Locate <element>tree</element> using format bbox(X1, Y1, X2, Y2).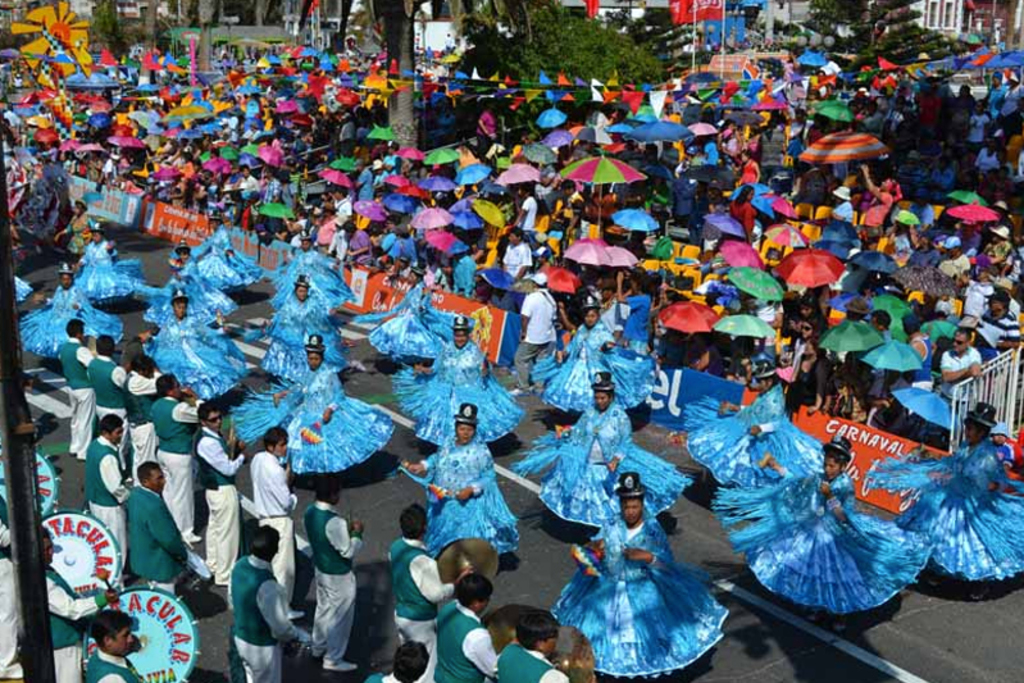
bbox(82, 0, 133, 73).
